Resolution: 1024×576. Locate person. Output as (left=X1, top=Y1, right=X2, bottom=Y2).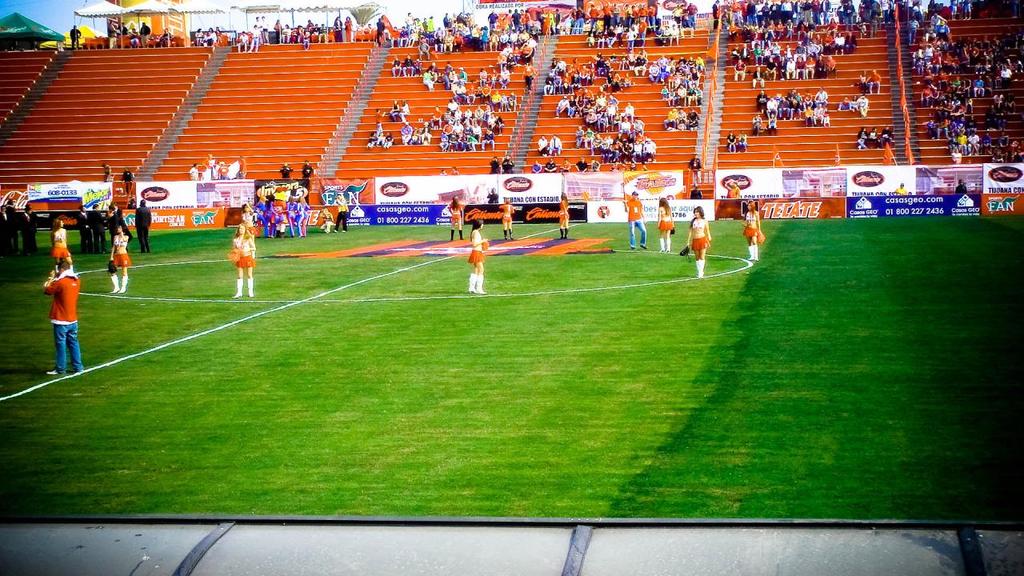
(left=738, top=132, right=750, bottom=154).
